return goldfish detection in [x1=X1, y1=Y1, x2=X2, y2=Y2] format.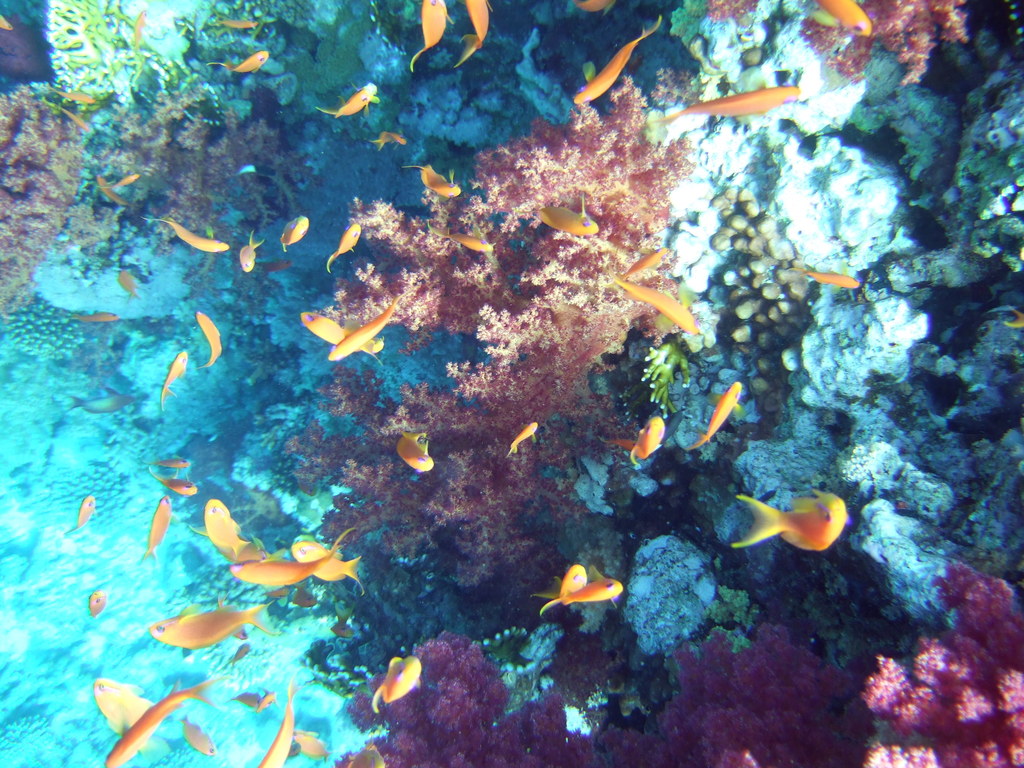
[x1=685, y1=381, x2=742, y2=451].
